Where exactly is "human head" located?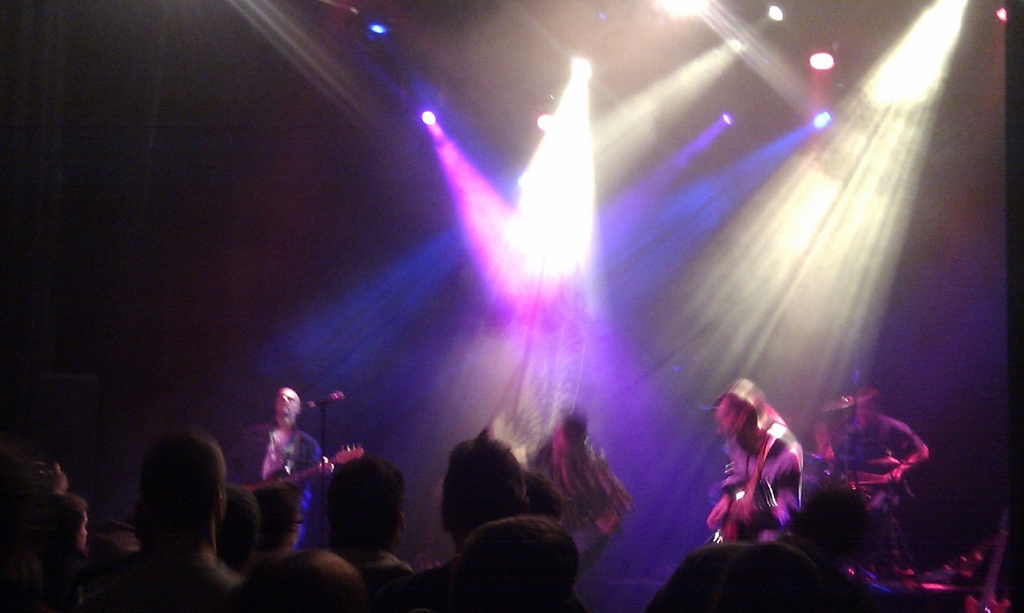
Its bounding box is 524, 469, 564, 523.
